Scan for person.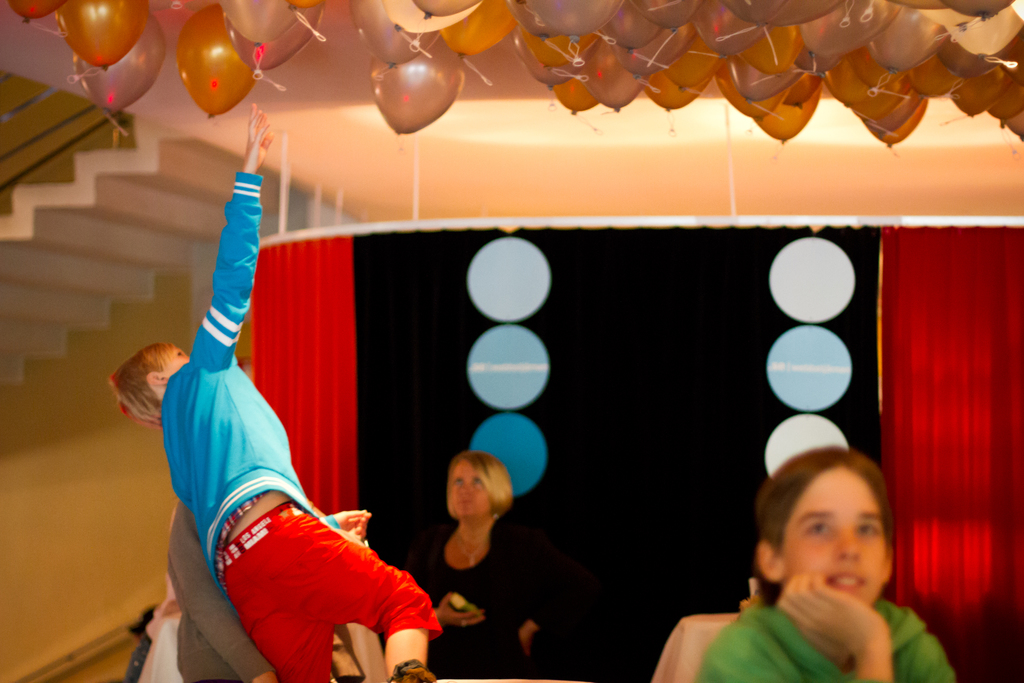
Scan result: [left=692, top=446, right=955, bottom=682].
